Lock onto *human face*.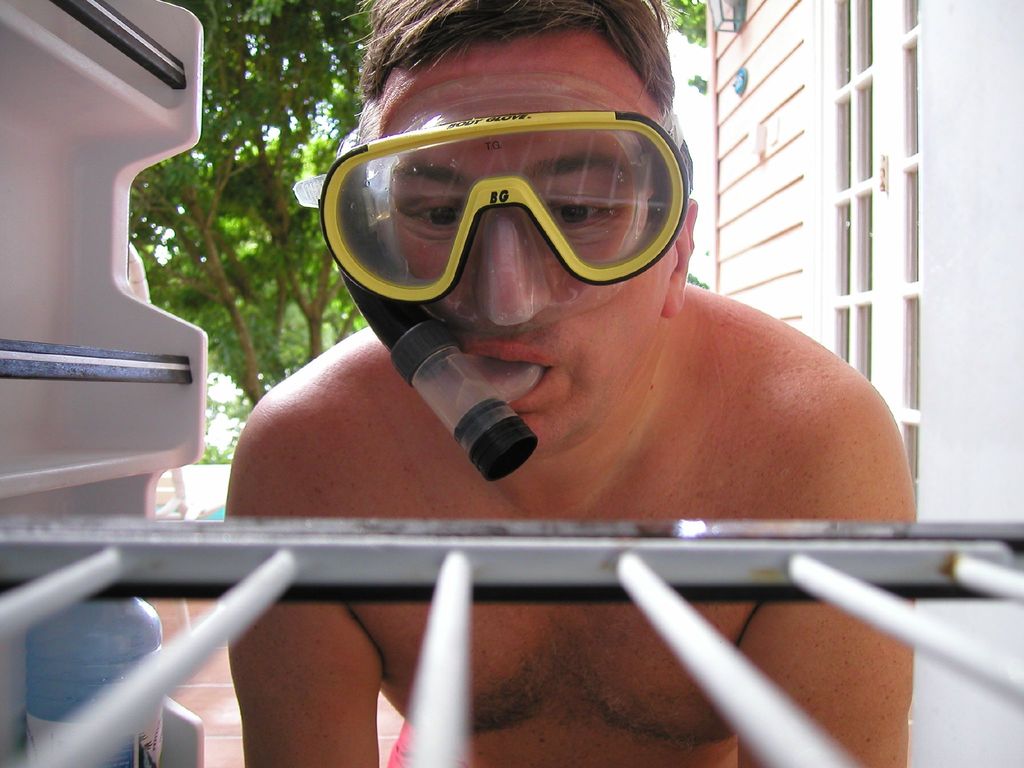
Locked: {"x1": 372, "y1": 48, "x2": 674, "y2": 450}.
